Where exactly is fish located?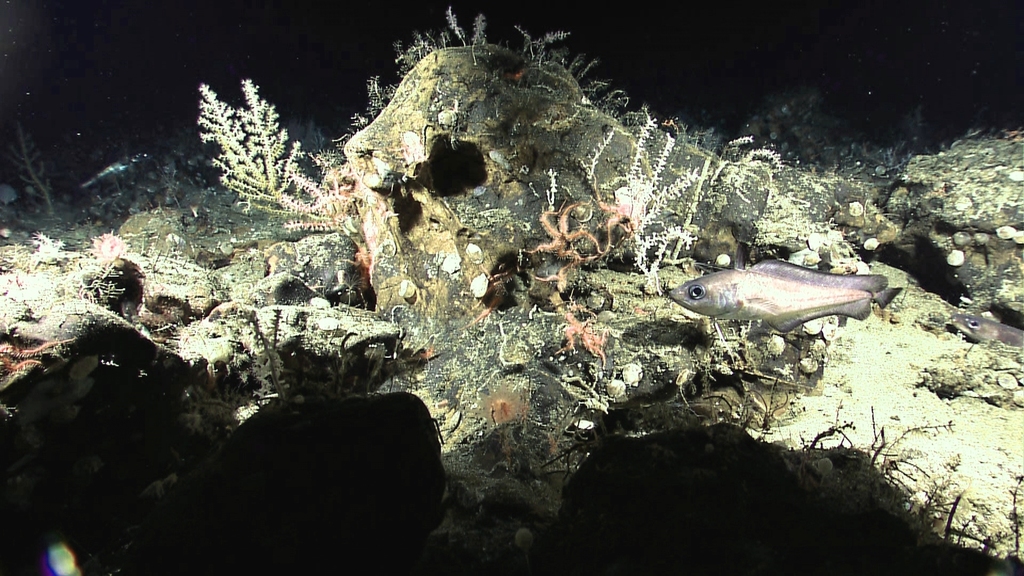
Its bounding box is bbox=(671, 247, 892, 342).
